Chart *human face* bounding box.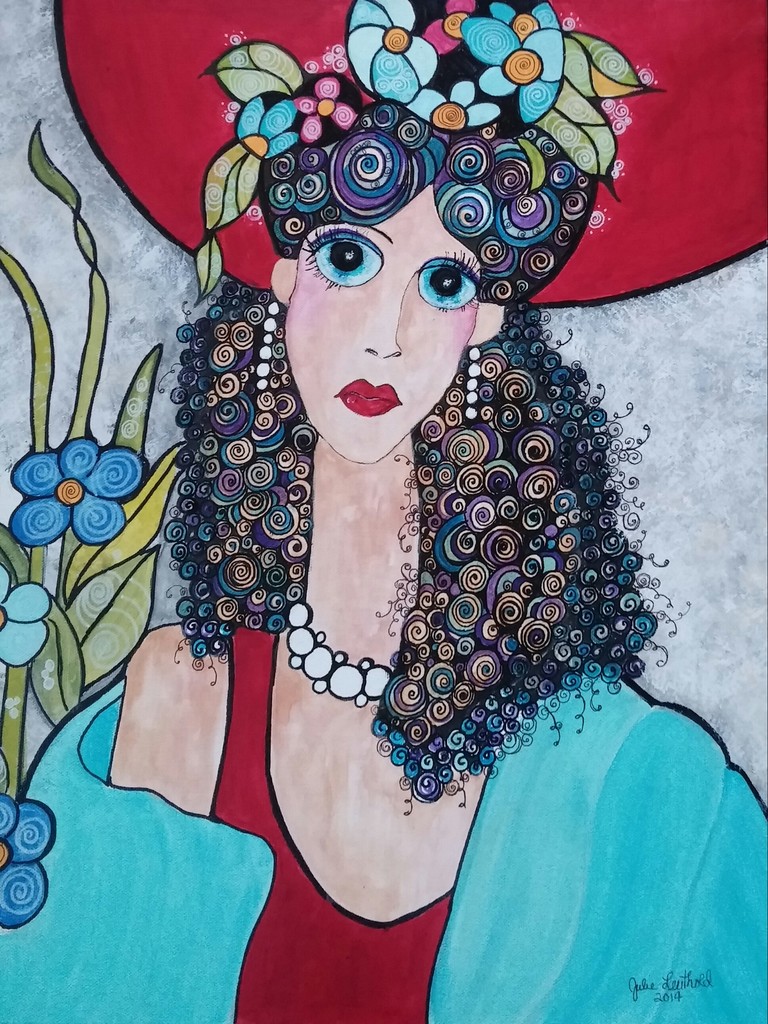
Charted: [284,148,505,461].
